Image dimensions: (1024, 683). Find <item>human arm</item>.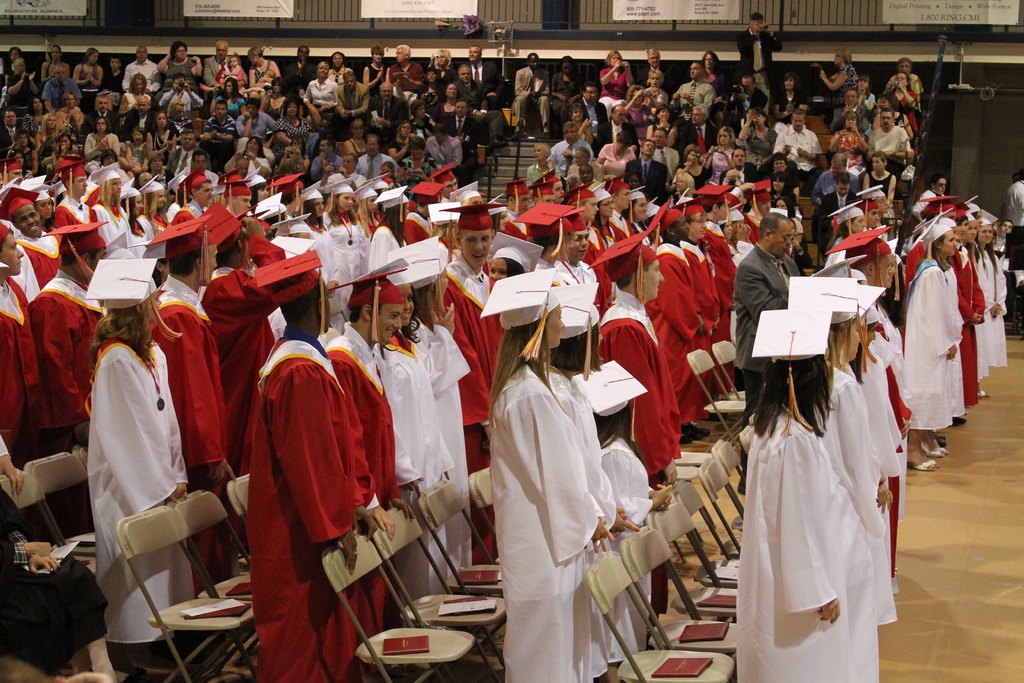
861:170:870:193.
